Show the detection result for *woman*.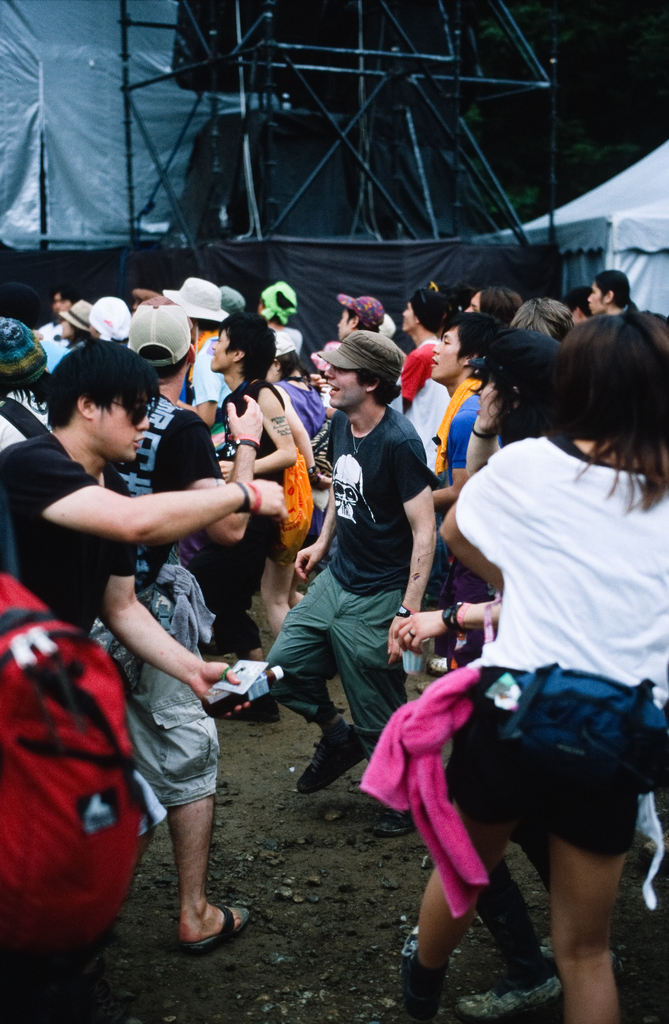
<region>589, 268, 636, 308</region>.
